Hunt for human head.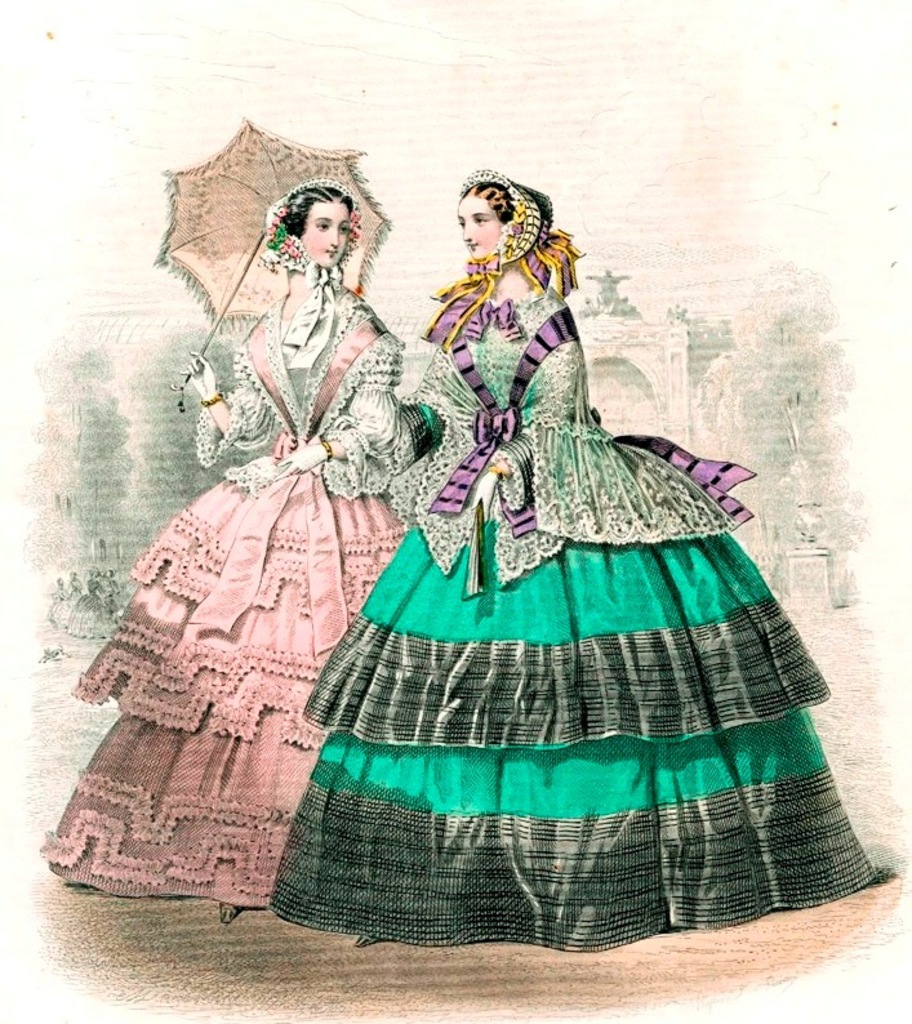
Hunted down at left=454, top=166, right=553, bottom=276.
